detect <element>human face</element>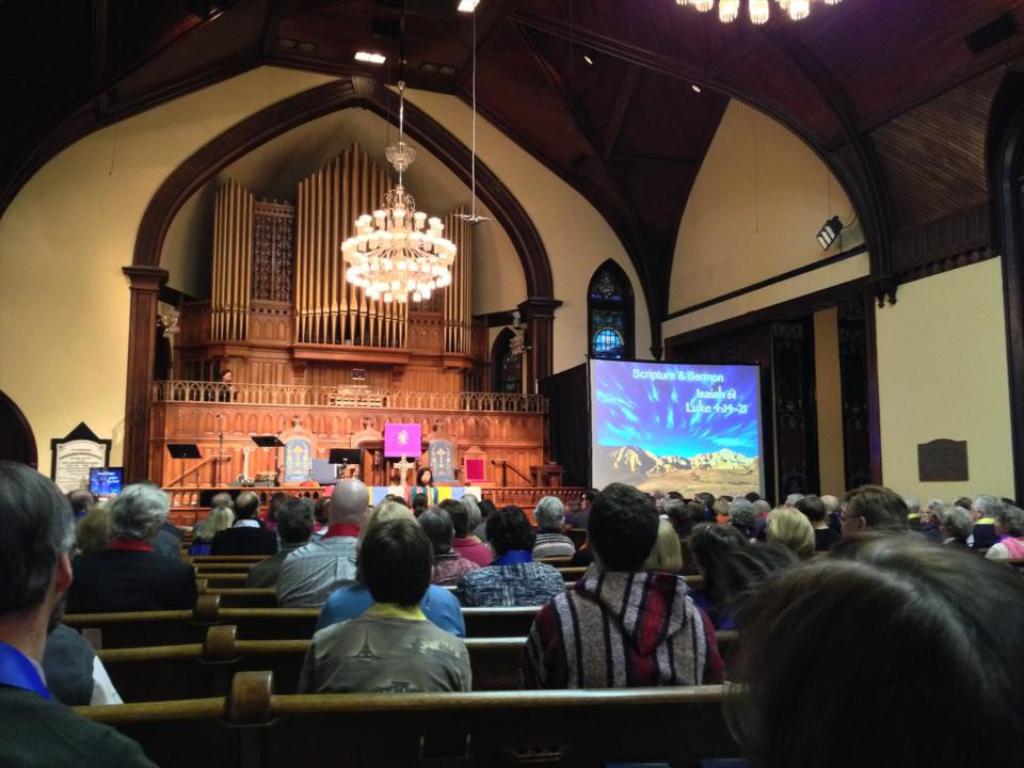
{"left": 0, "top": 454, "right": 79, "bottom": 622}
